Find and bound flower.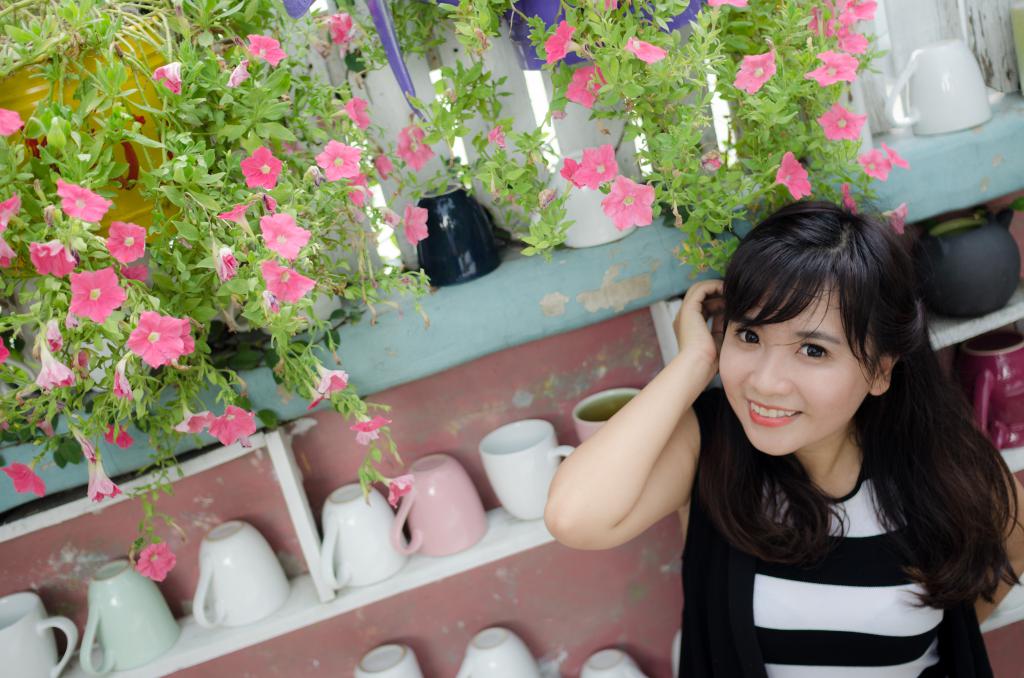
Bound: [266,136,307,176].
